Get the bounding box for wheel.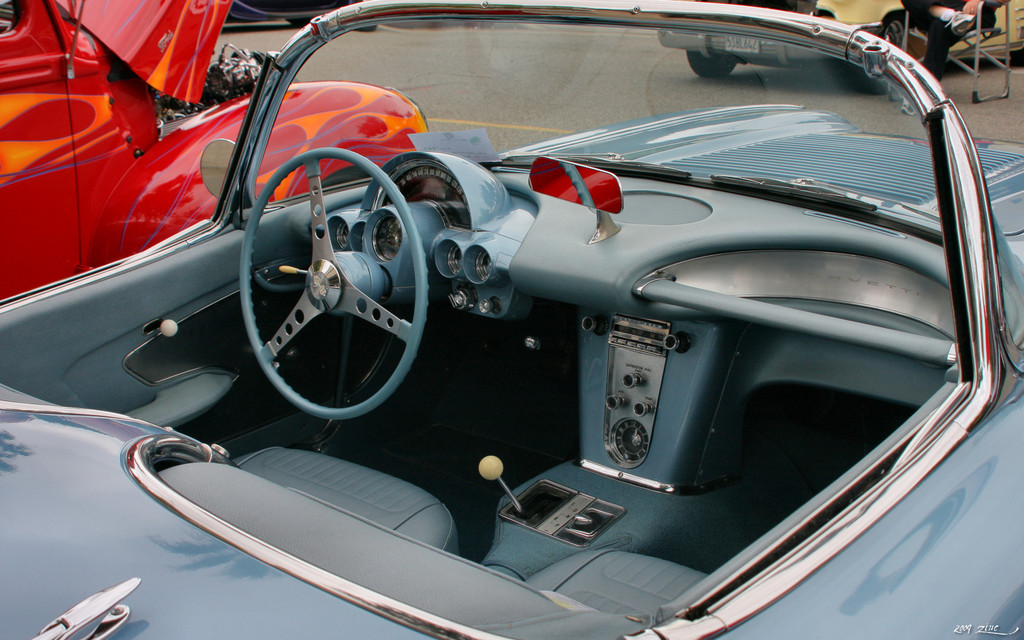
222 141 422 426.
